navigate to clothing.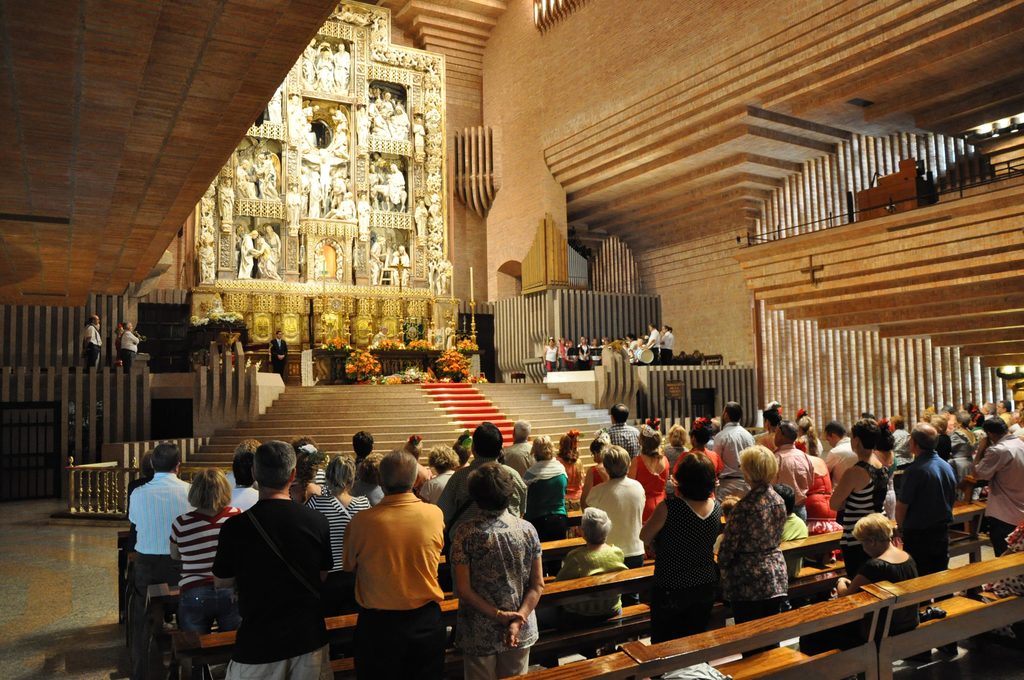
Navigation target: rect(287, 100, 302, 140).
